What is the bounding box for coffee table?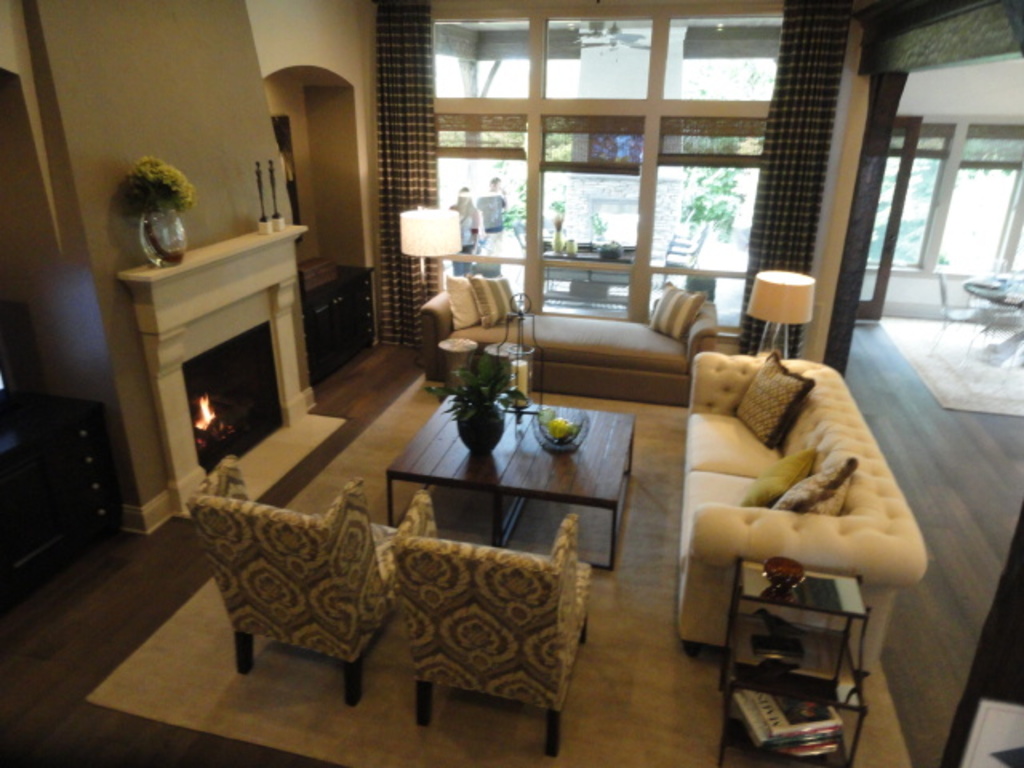
<bbox>709, 555, 866, 766</bbox>.
